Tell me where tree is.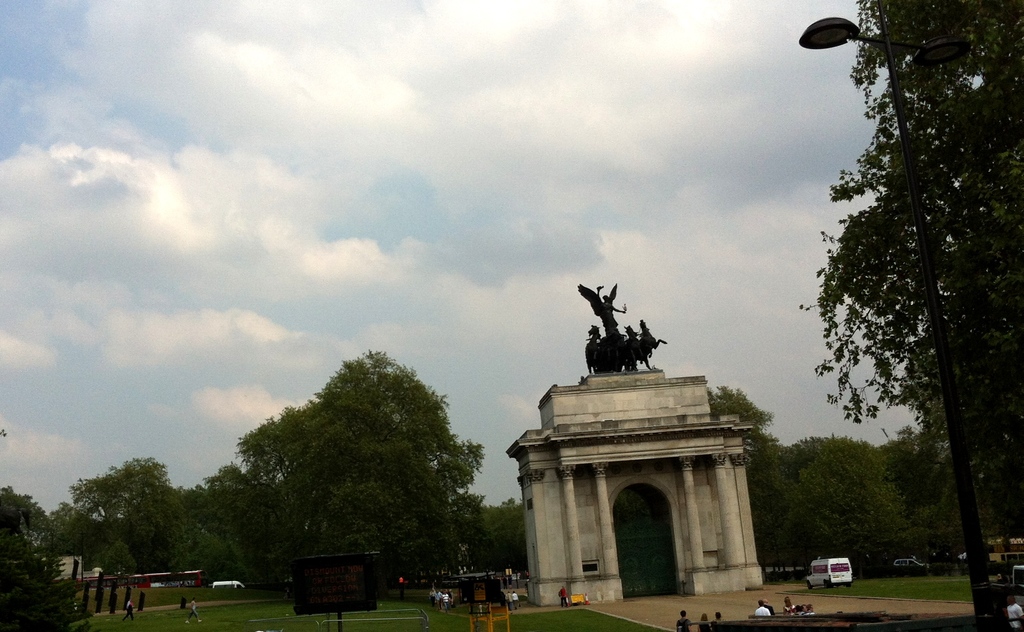
tree is at (309, 342, 483, 503).
